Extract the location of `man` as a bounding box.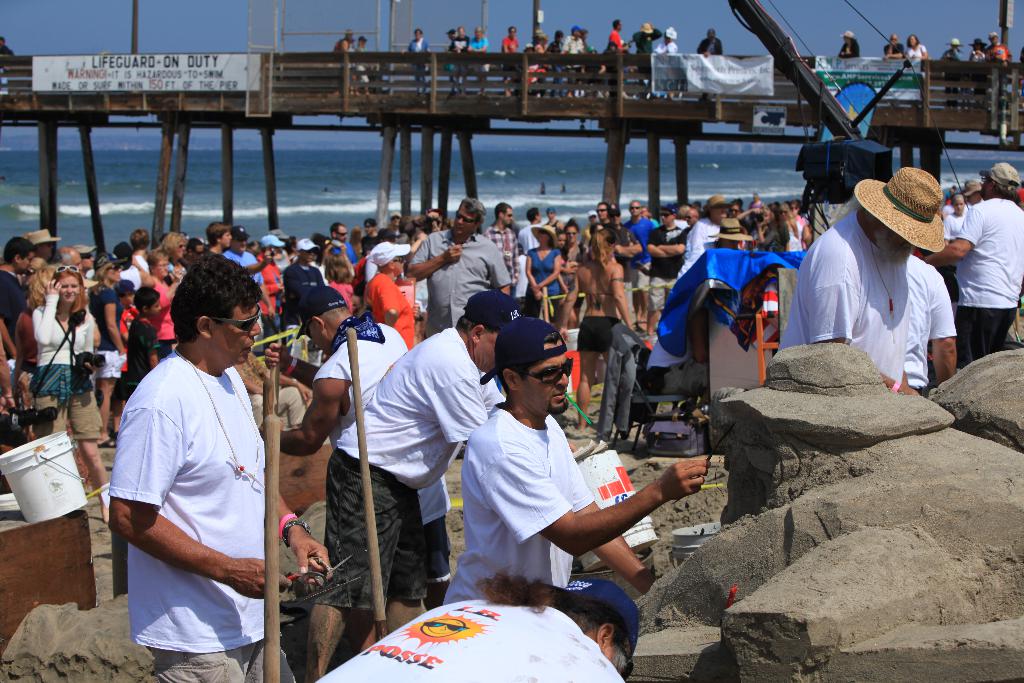
<box>311,578,627,682</box>.
